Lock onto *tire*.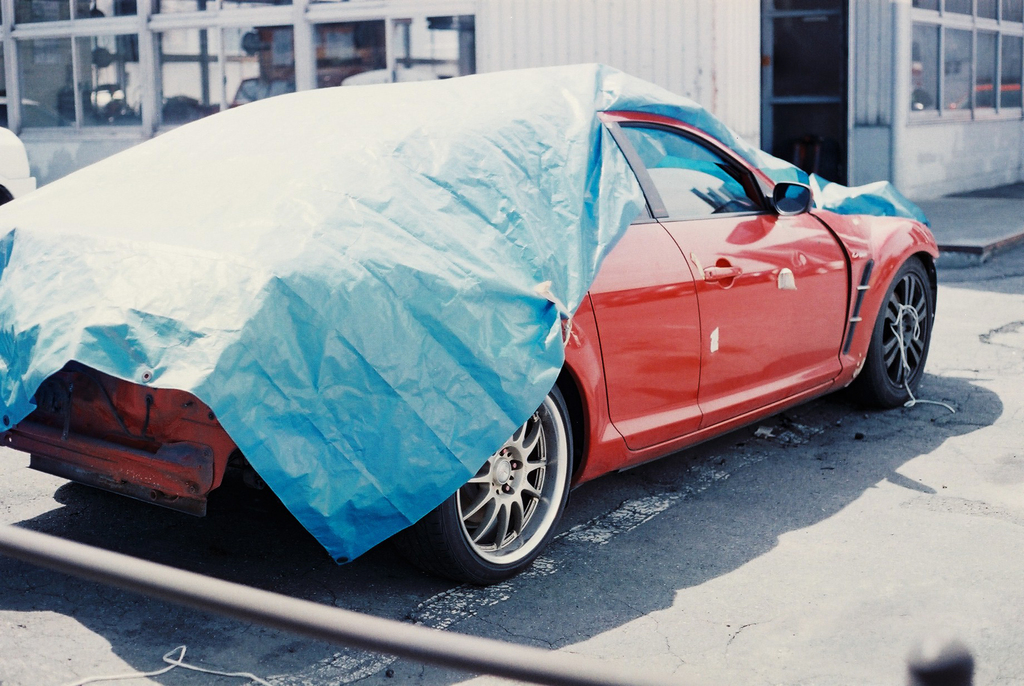
Locked: <region>441, 388, 582, 587</region>.
